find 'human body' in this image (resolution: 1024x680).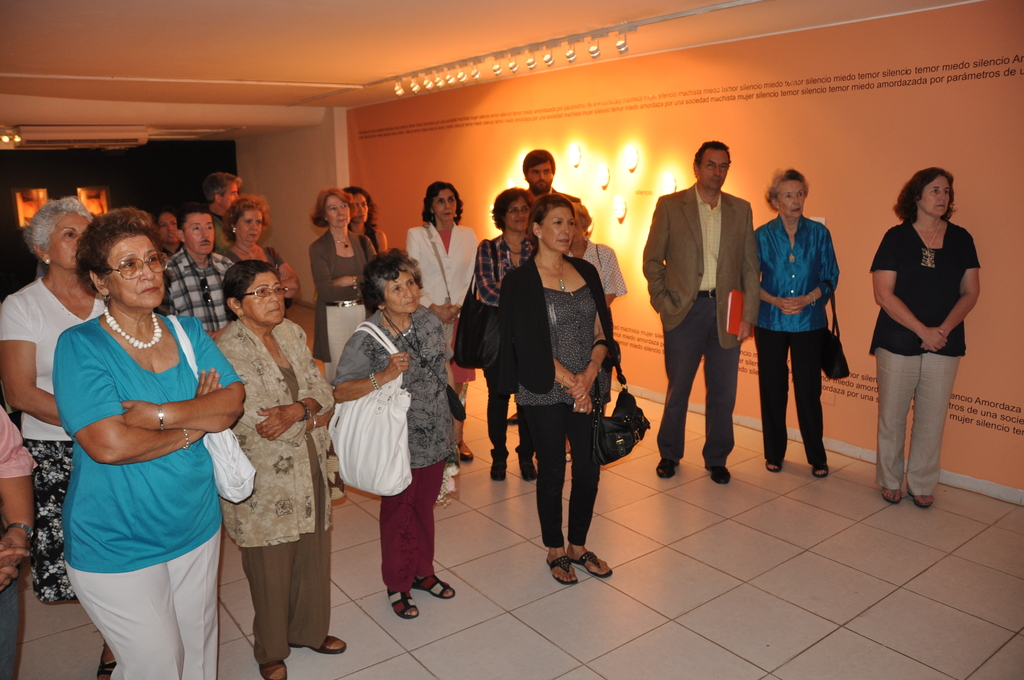
223:243:303:288.
